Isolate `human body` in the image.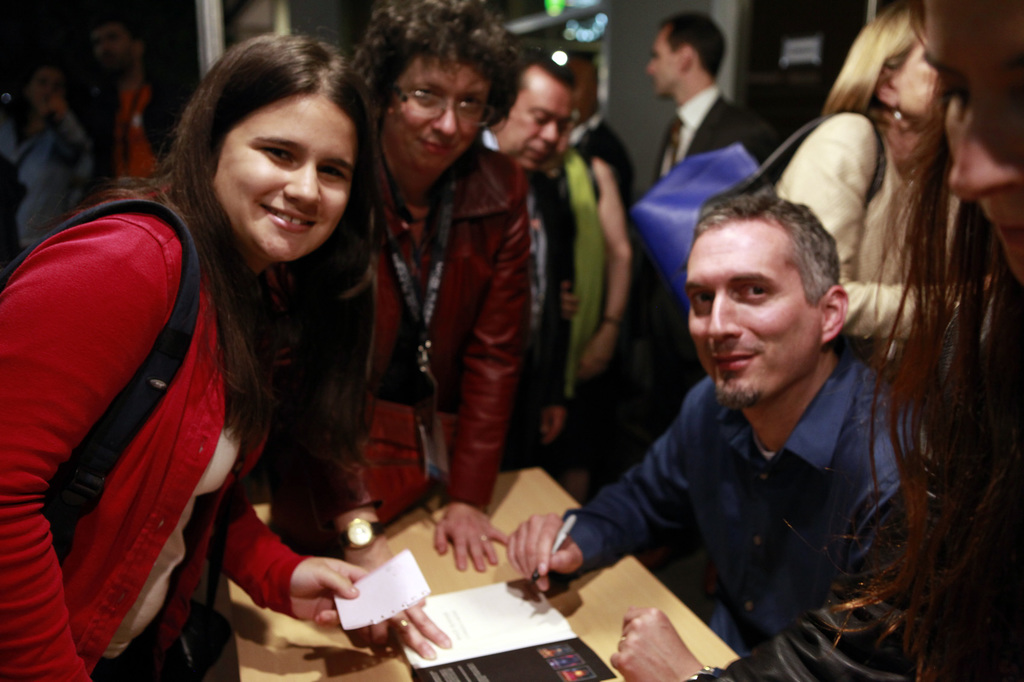
Isolated region: region(89, 73, 185, 182).
